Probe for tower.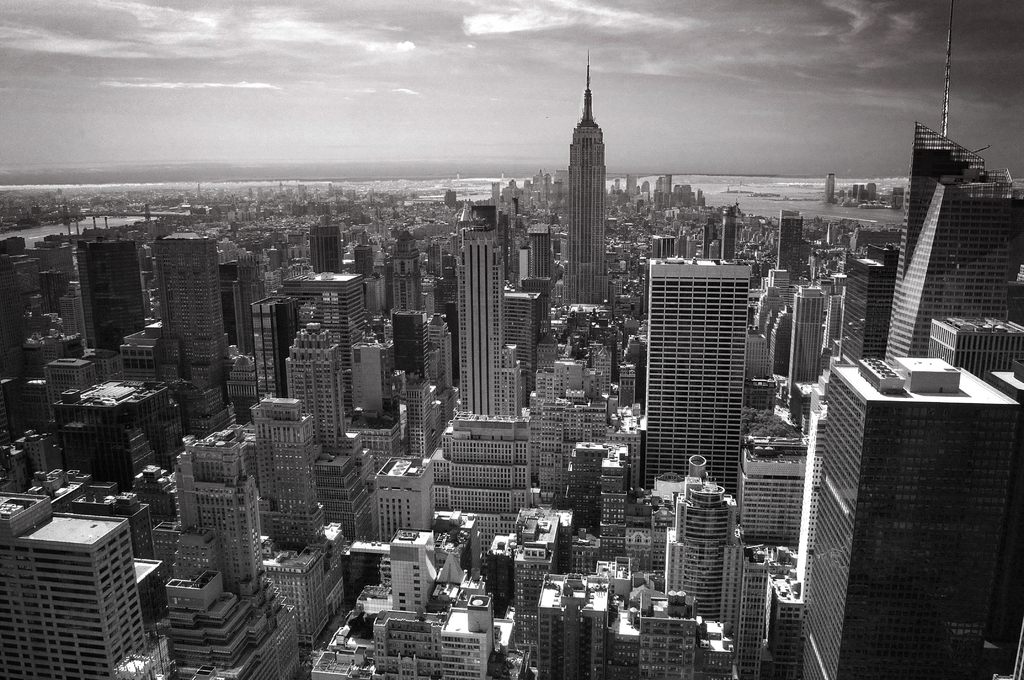
Probe result: x1=888, y1=0, x2=993, y2=340.
